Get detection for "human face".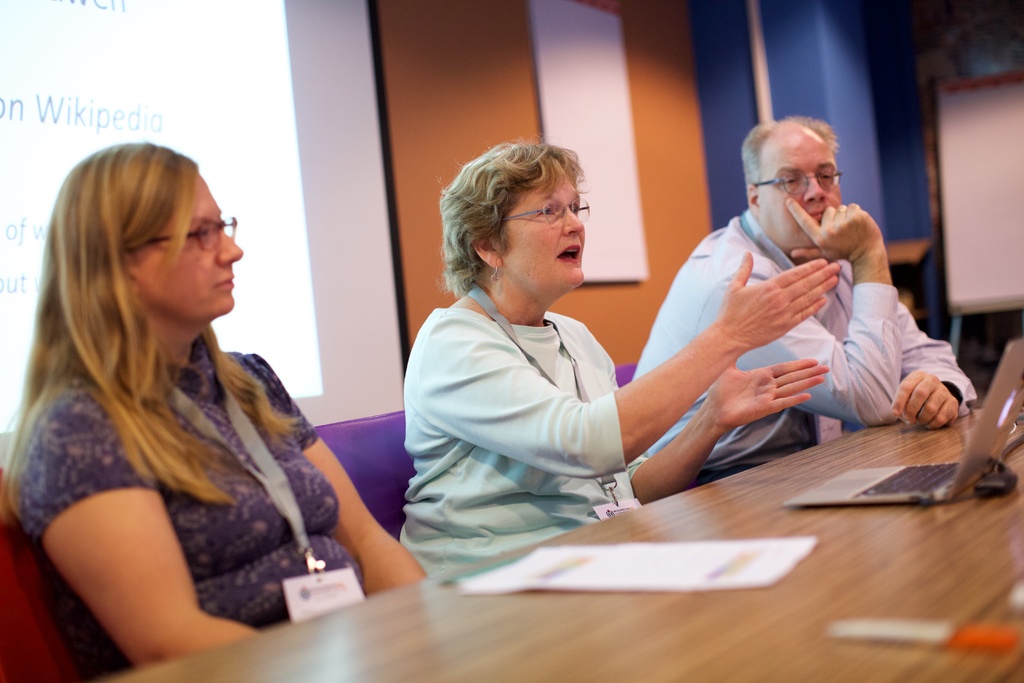
Detection: 758:132:842:248.
